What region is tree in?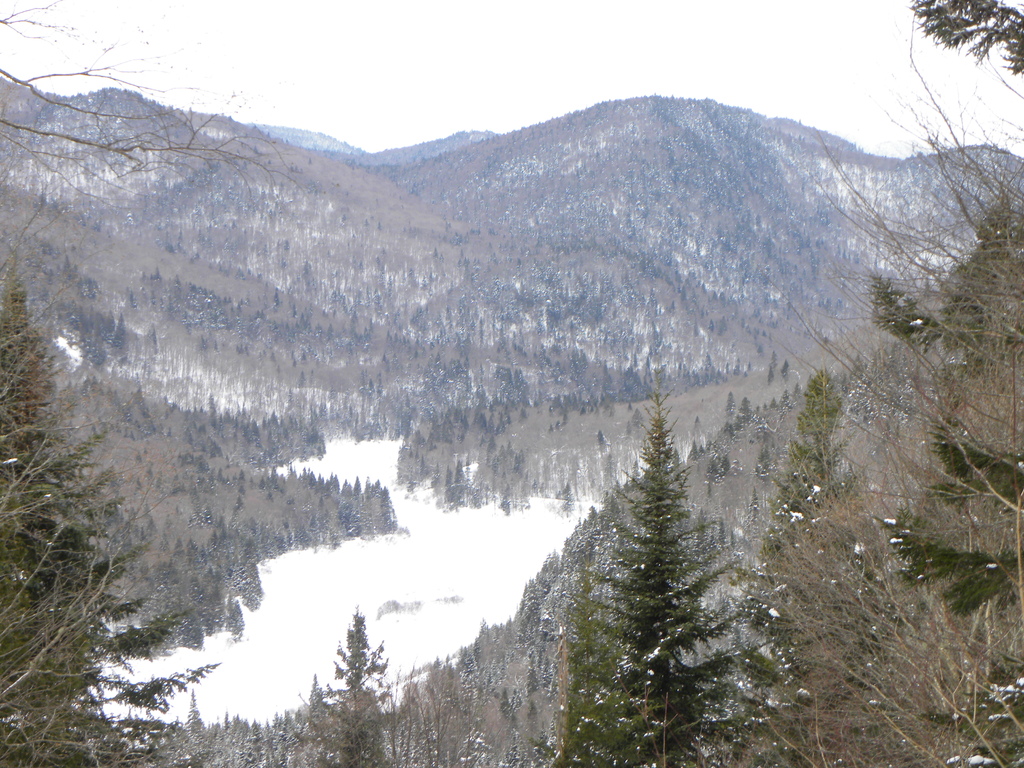
735 371 941 767.
